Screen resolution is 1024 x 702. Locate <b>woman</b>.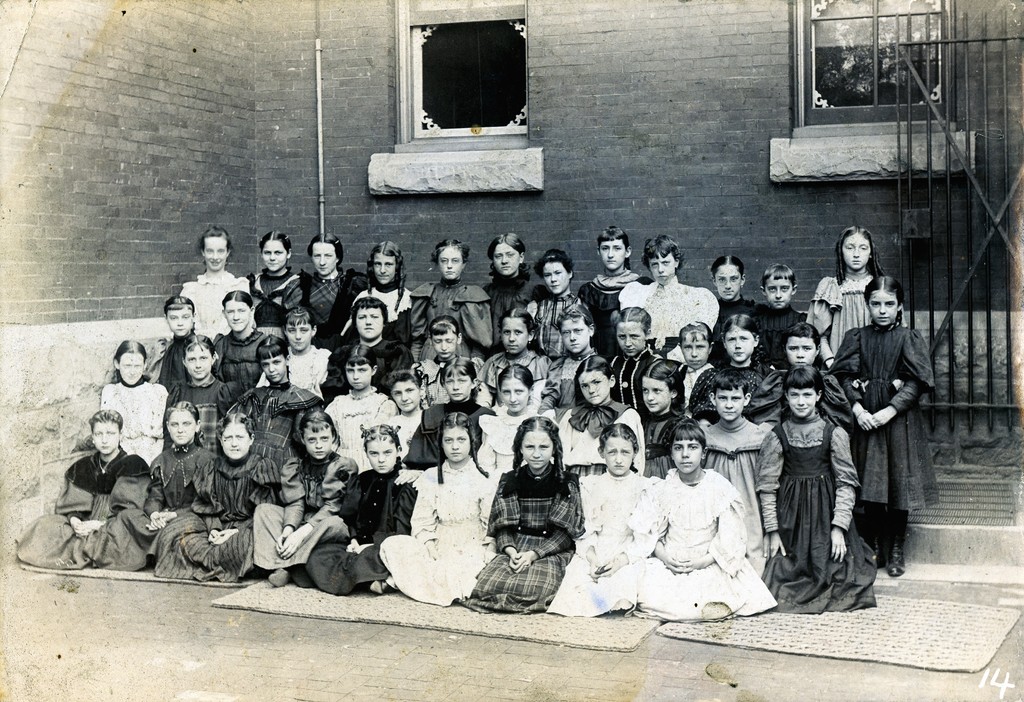
{"left": 244, "top": 230, "right": 307, "bottom": 343}.
